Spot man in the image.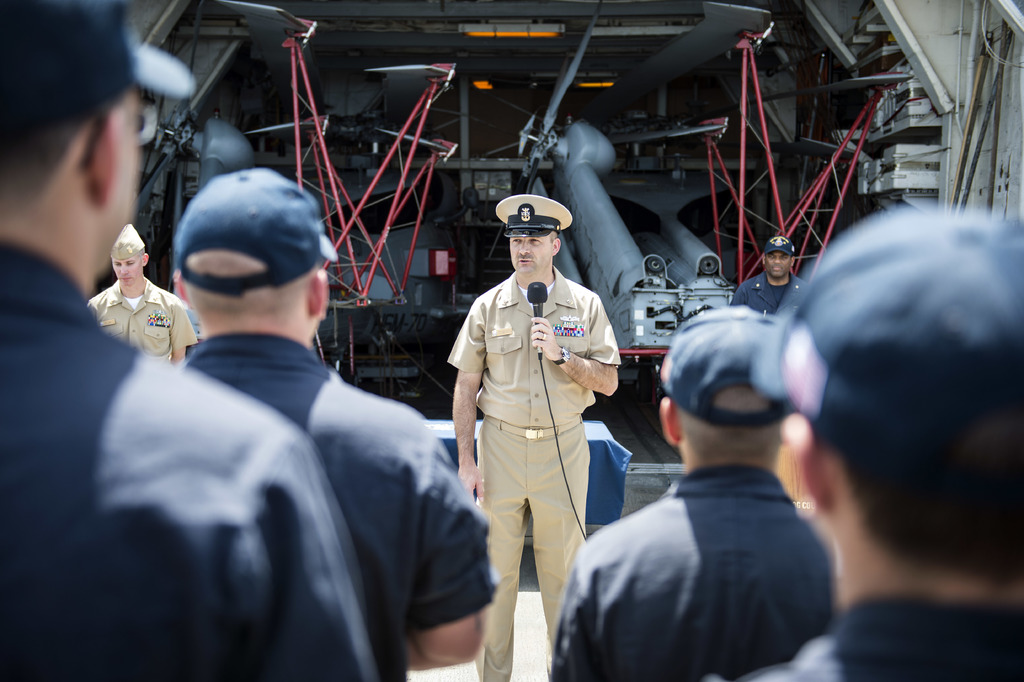
man found at [80, 225, 194, 369].
